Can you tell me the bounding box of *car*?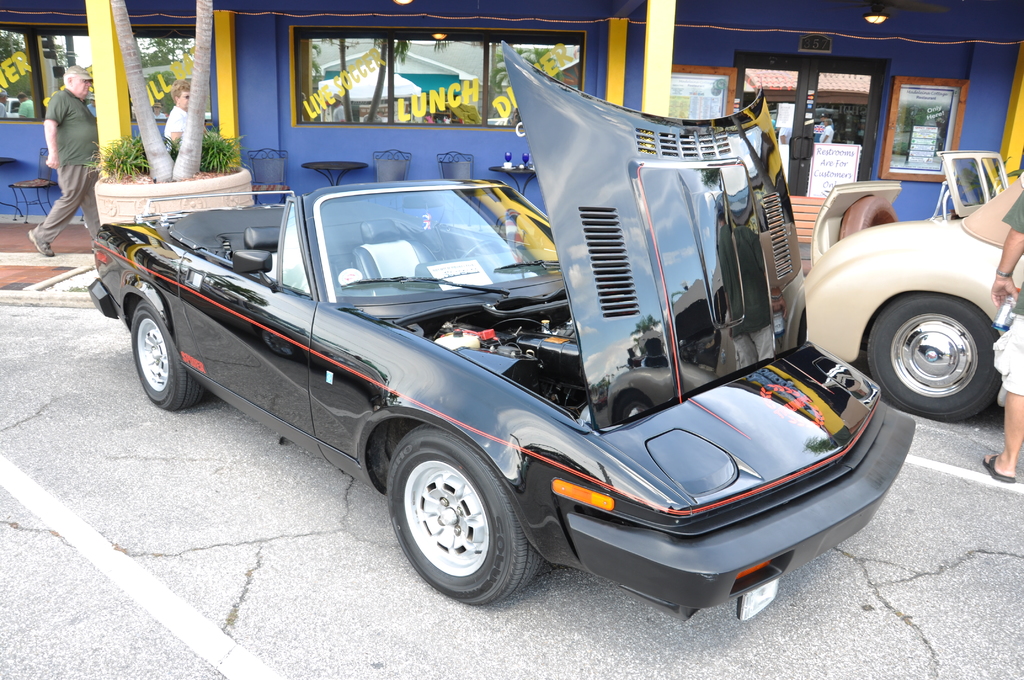
box=[805, 150, 1023, 420].
